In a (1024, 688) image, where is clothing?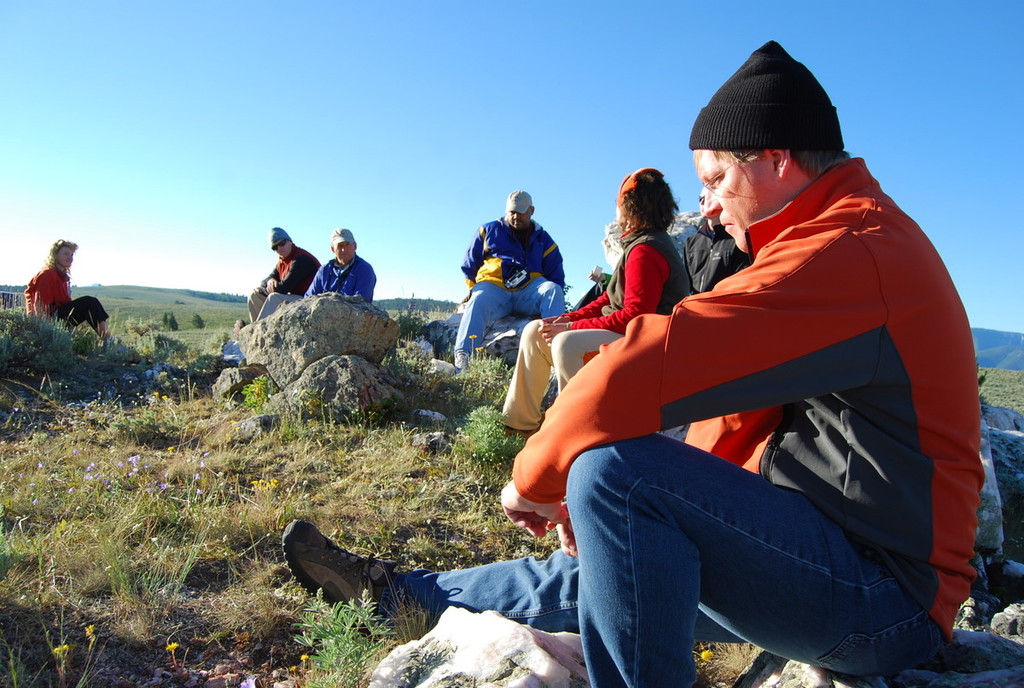
detection(387, 155, 975, 687).
